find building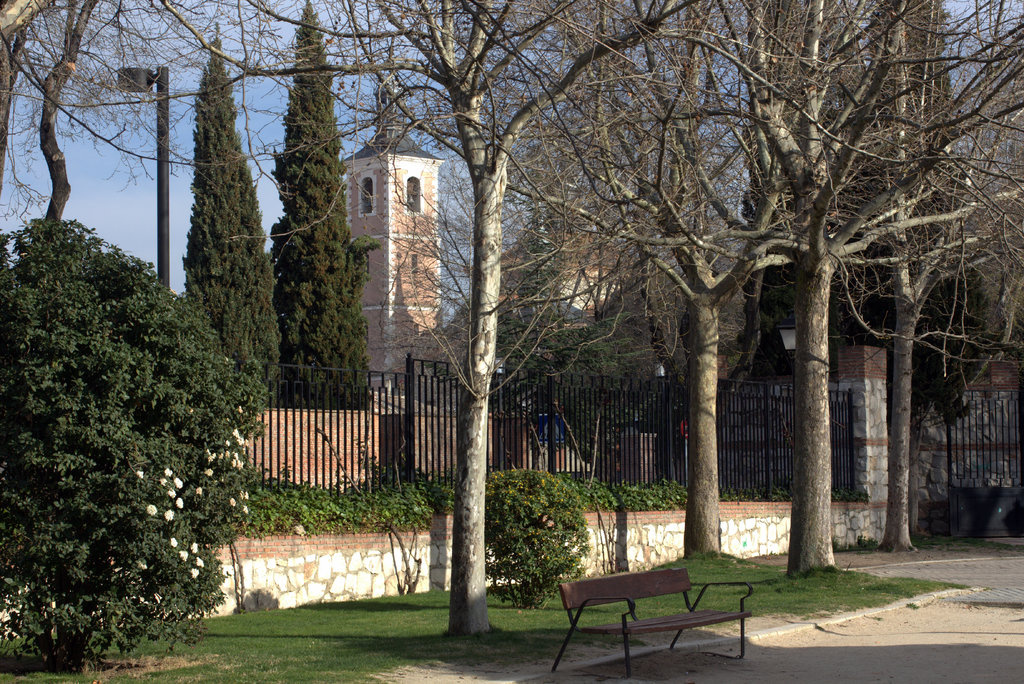
<bbox>484, 203, 619, 437</bbox>
